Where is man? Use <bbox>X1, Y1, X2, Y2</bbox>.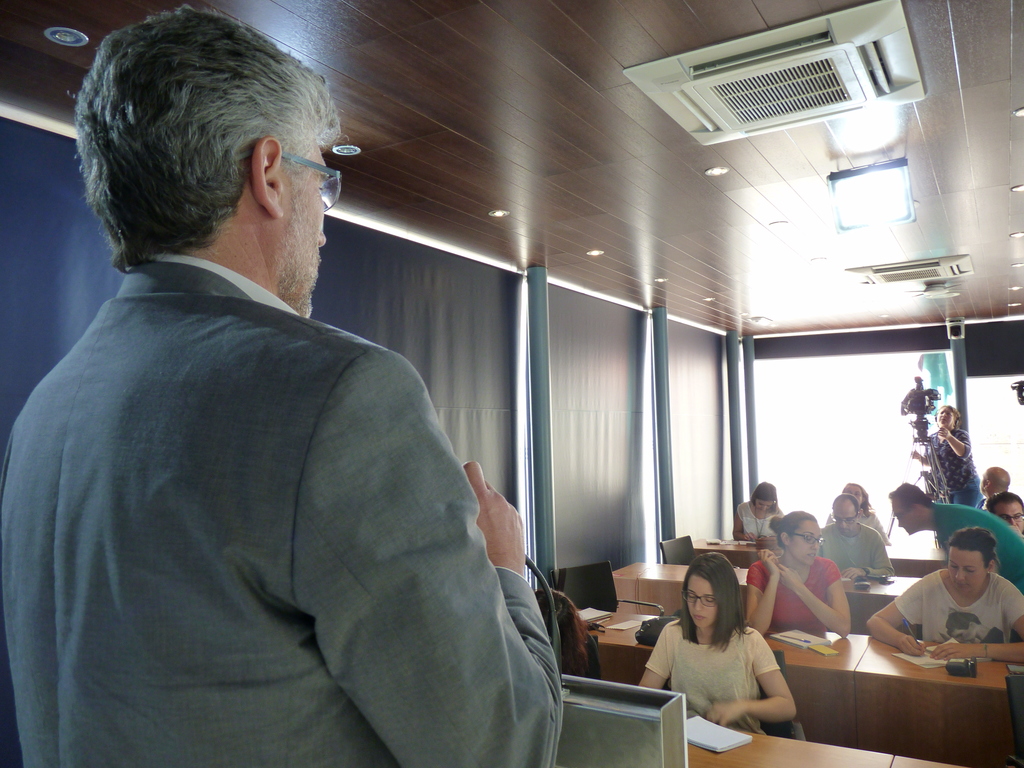
<bbox>977, 463, 1007, 516</bbox>.
